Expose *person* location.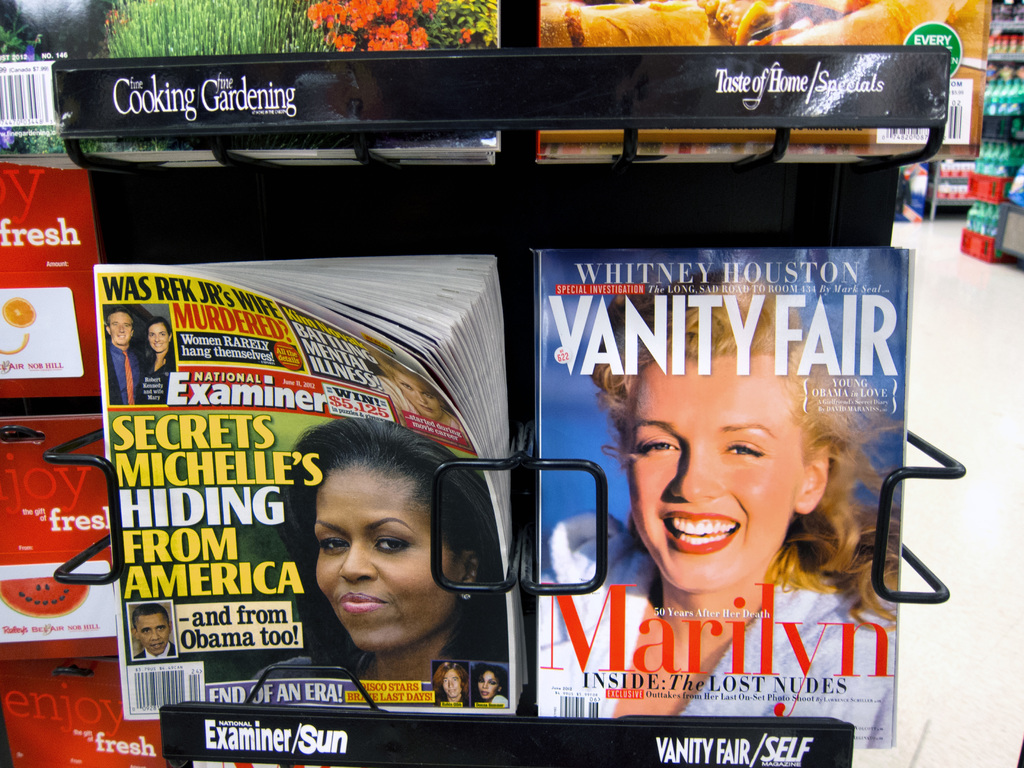
Exposed at Rect(108, 309, 145, 404).
